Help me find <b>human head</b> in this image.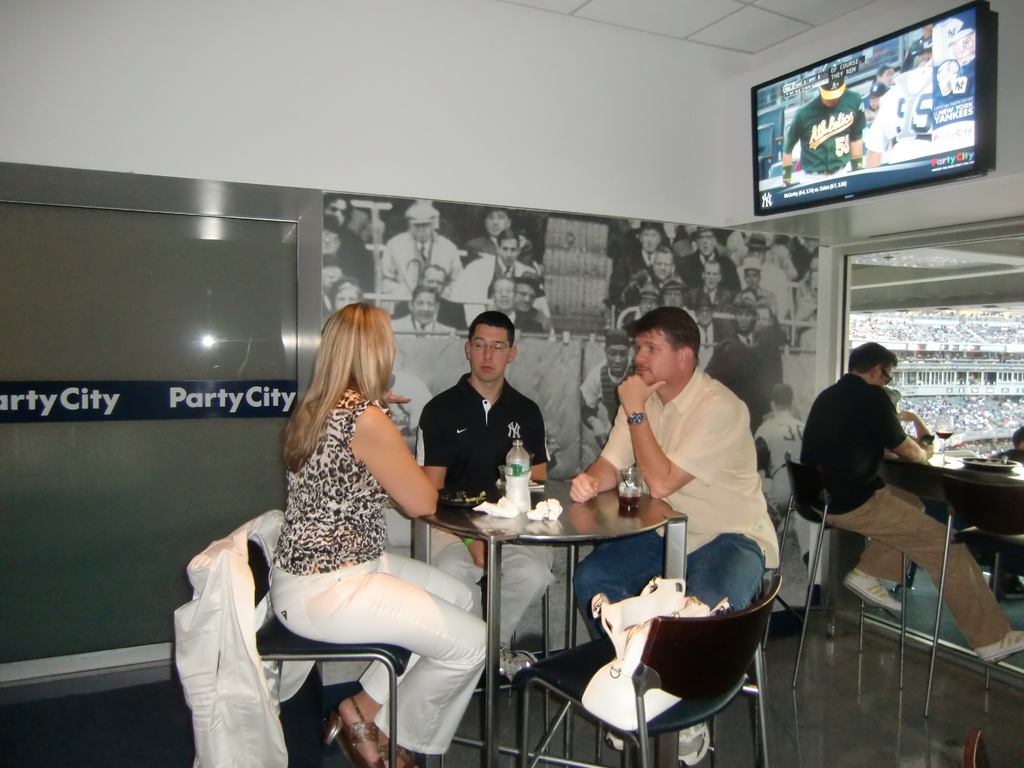
Found it: [left=819, top=63, right=845, bottom=106].
